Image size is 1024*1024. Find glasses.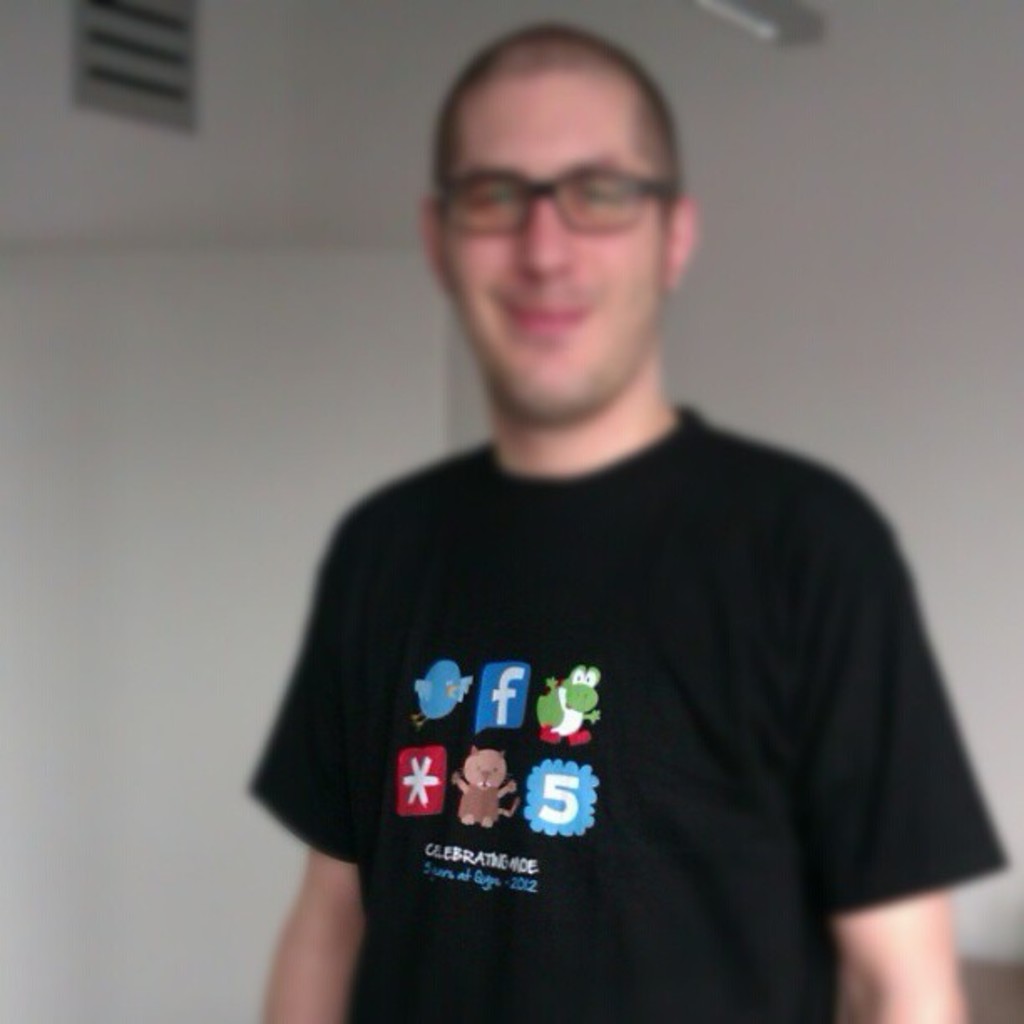
(x1=430, y1=154, x2=681, y2=241).
